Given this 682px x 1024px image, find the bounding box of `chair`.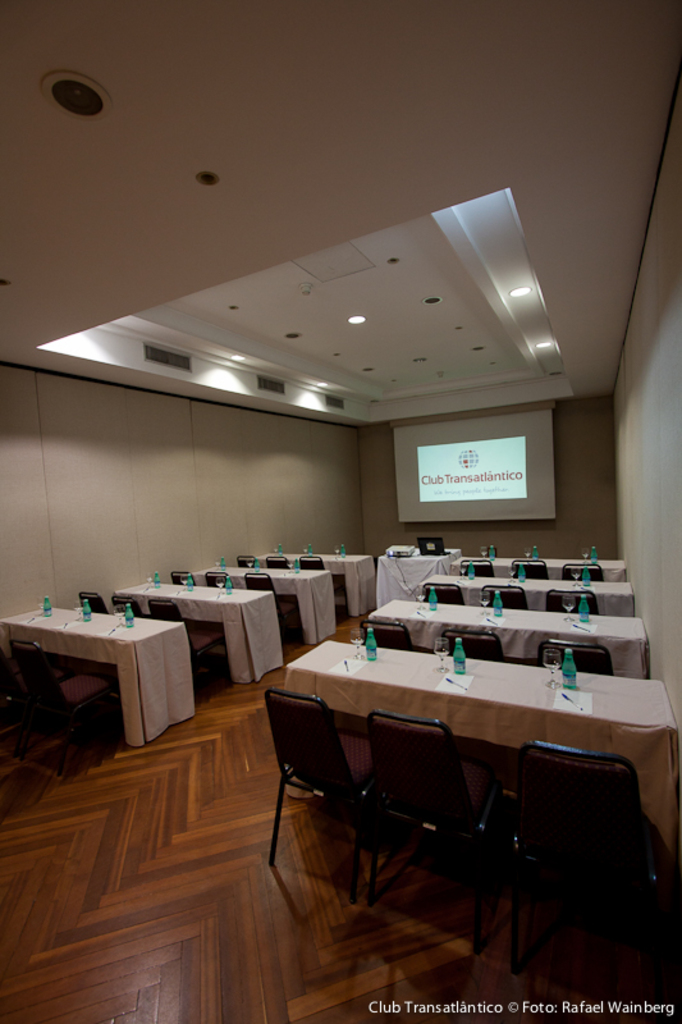
269/643/389/897.
